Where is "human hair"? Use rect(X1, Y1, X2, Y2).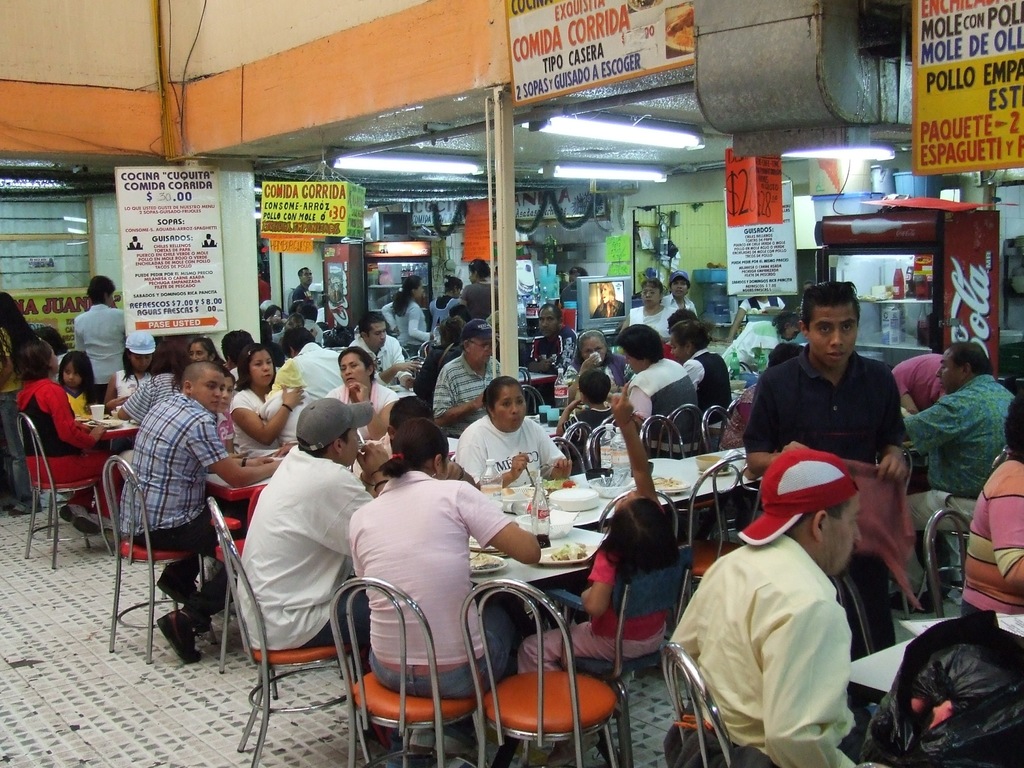
rect(805, 502, 850, 522).
